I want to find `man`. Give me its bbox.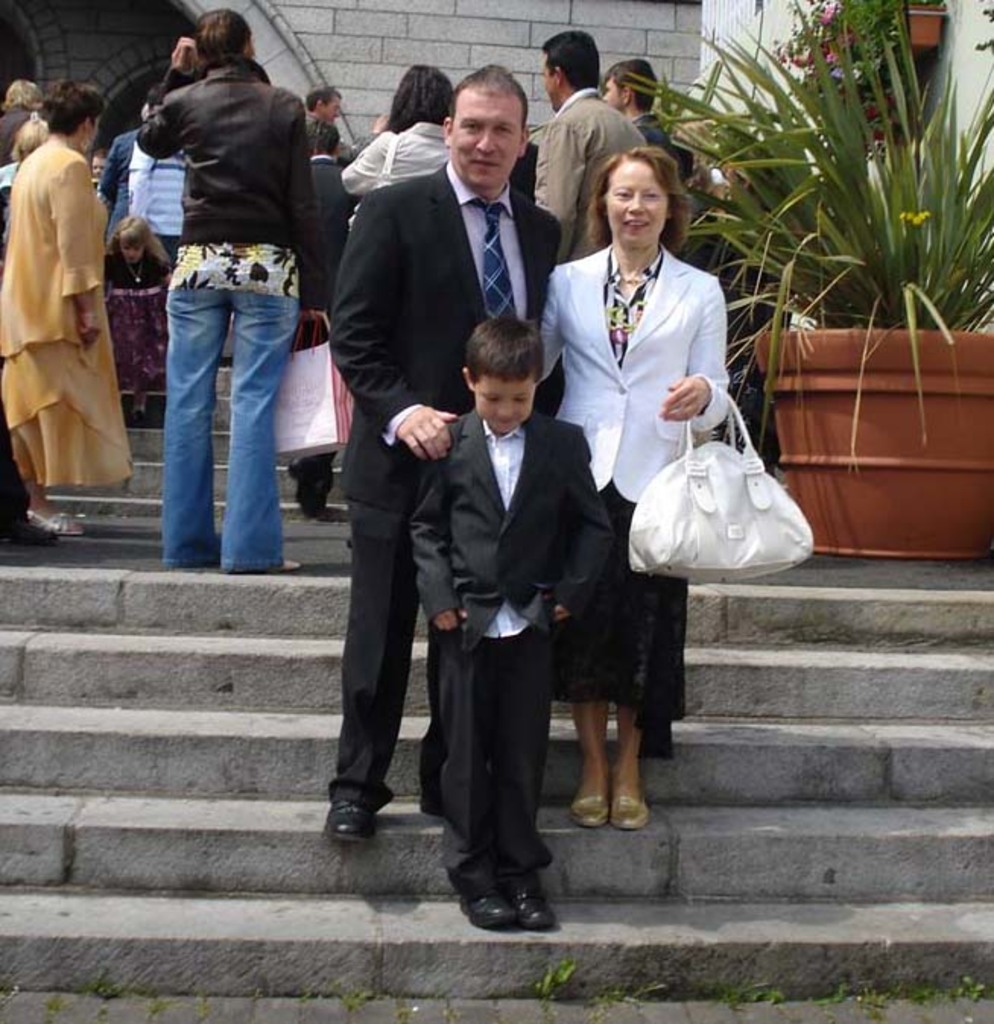
box=[307, 71, 553, 799].
